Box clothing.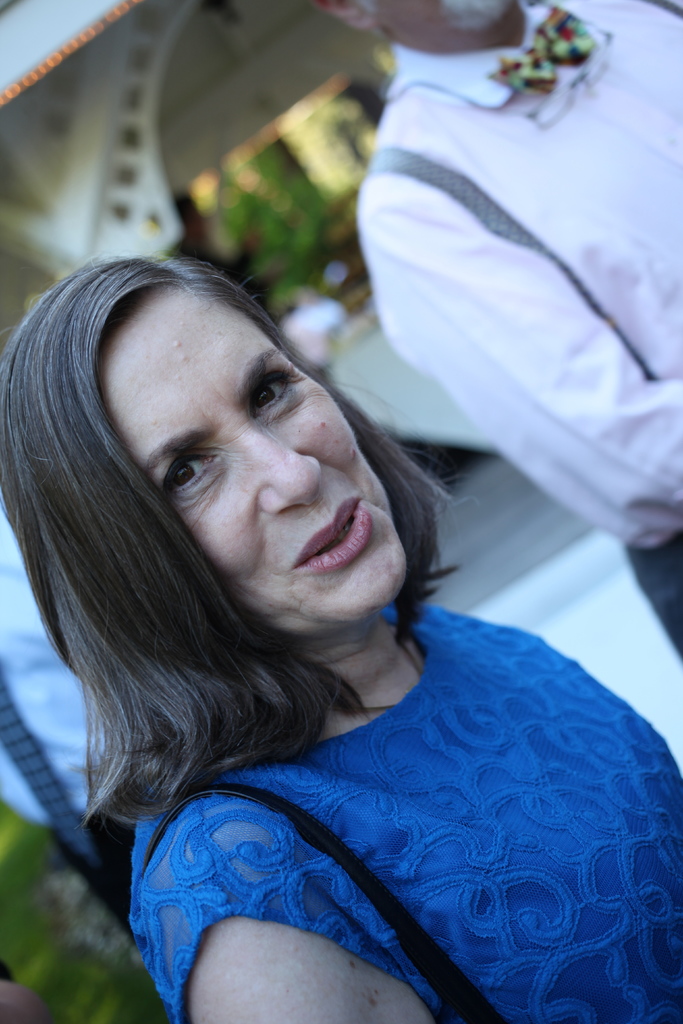
box(354, 1, 682, 548).
